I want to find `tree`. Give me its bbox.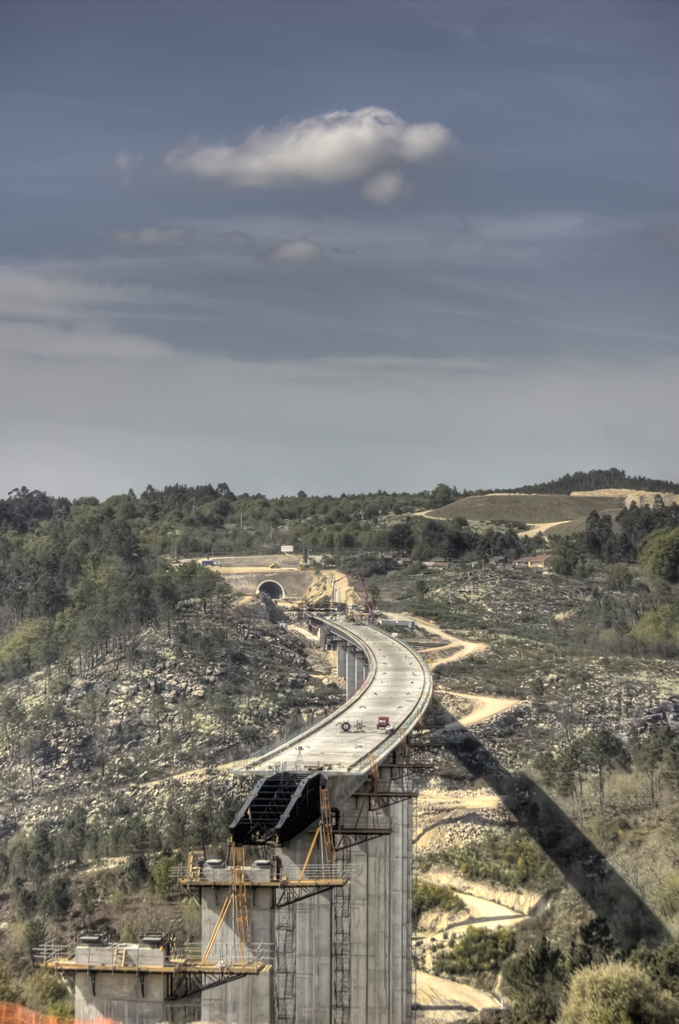
left=580, top=499, right=613, bottom=557.
